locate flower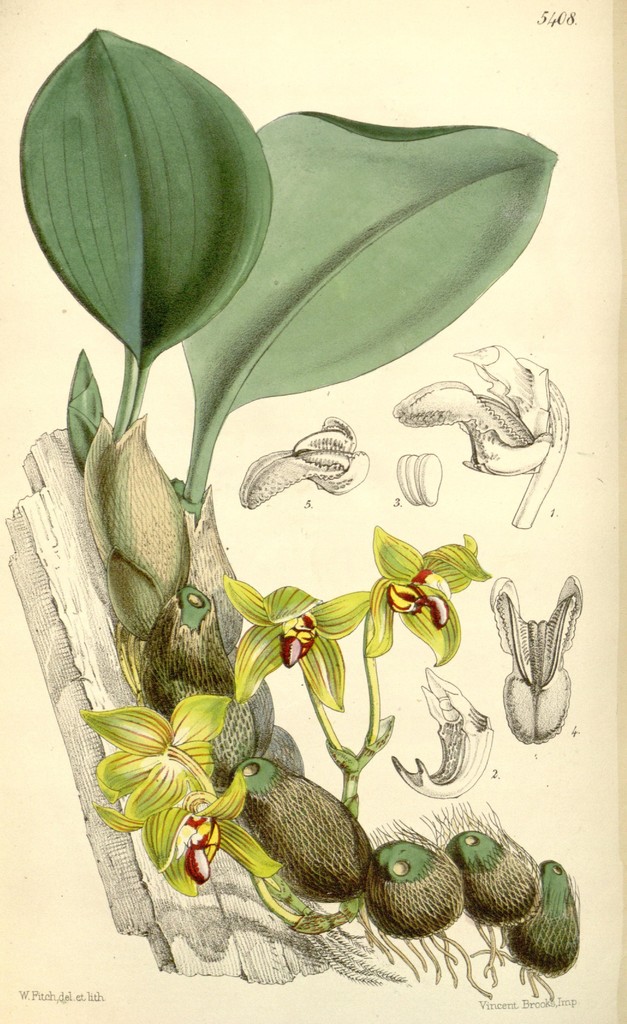
(left=91, top=687, right=221, bottom=847)
